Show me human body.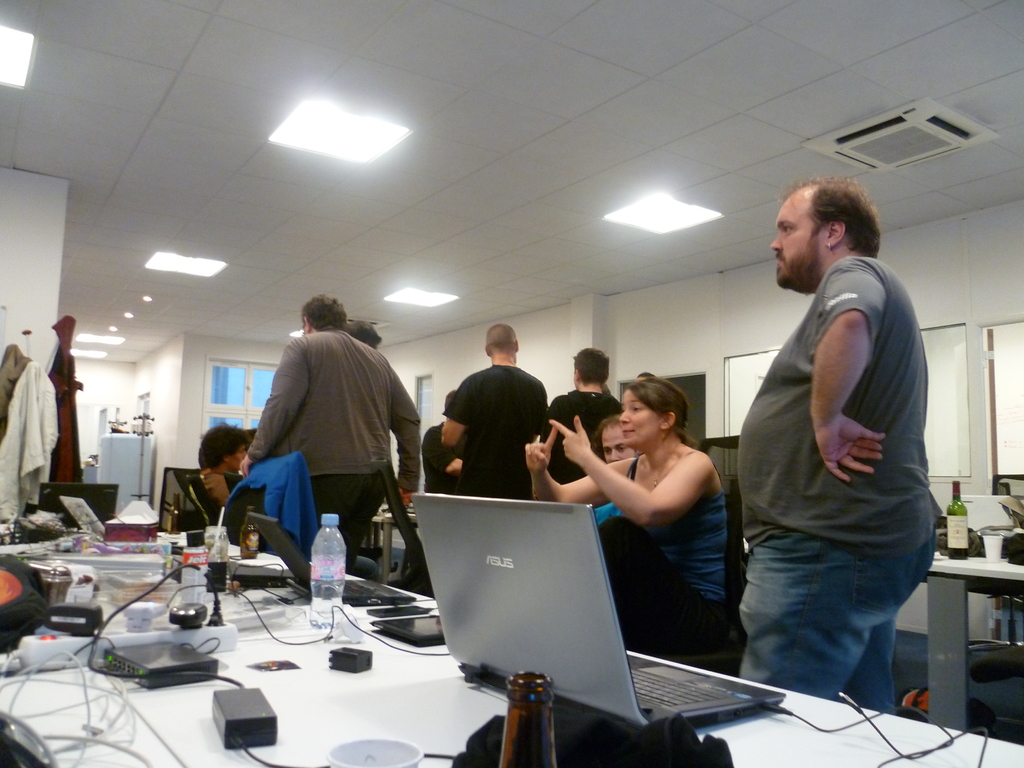
human body is here: [533,387,626,487].
